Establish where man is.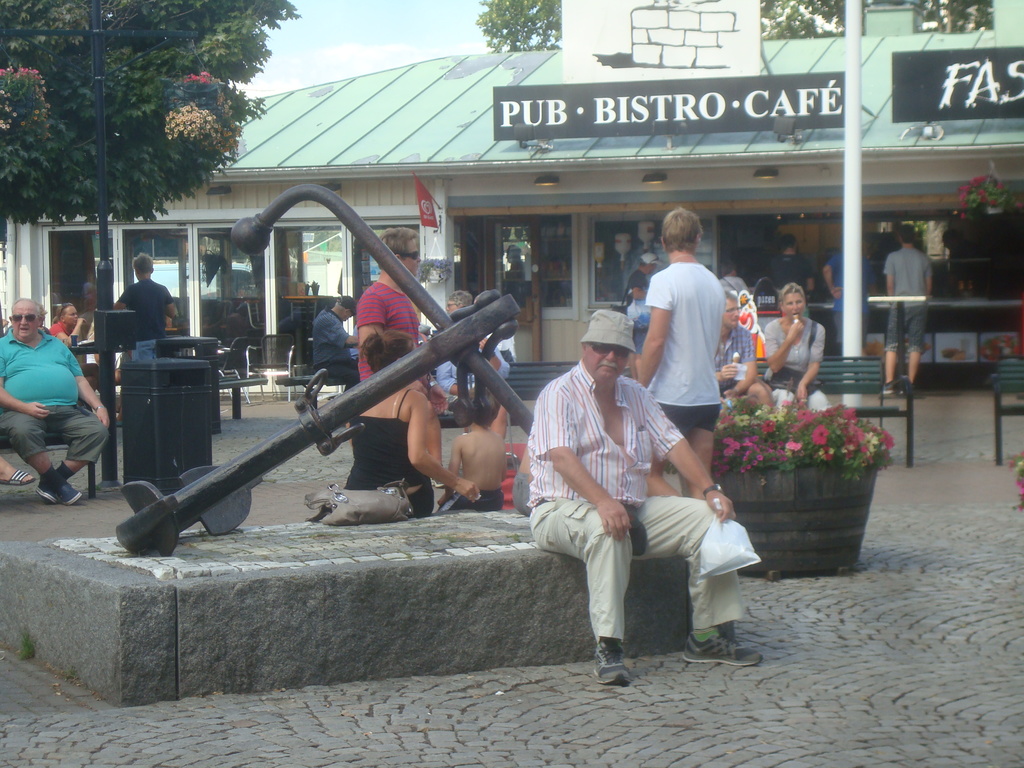
Established at (879, 225, 933, 394).
